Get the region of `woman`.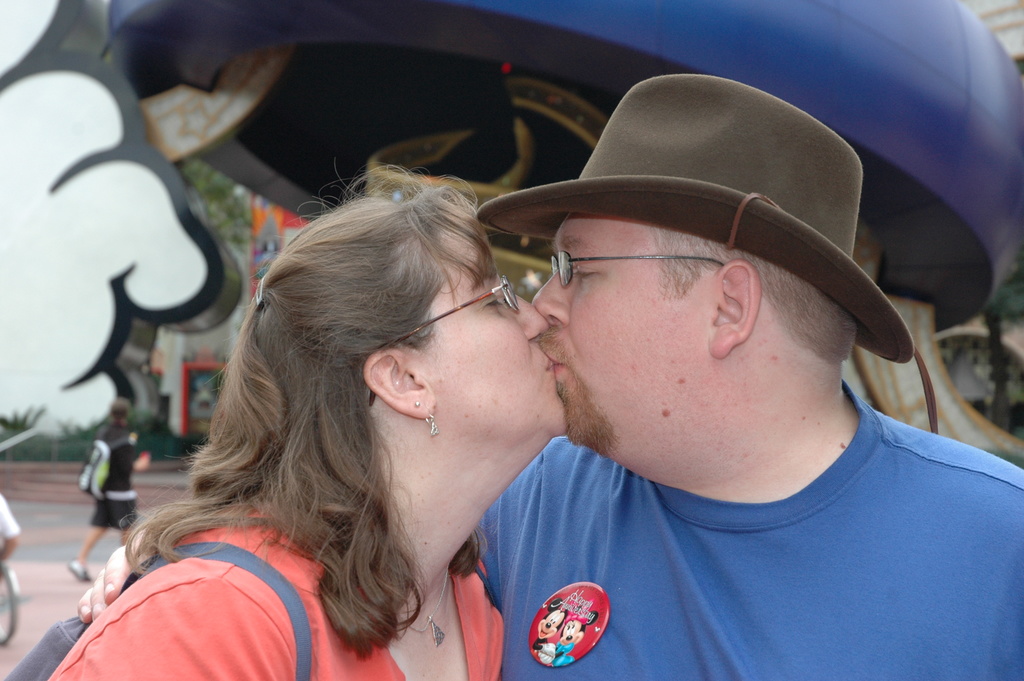
81/140/604/680.
